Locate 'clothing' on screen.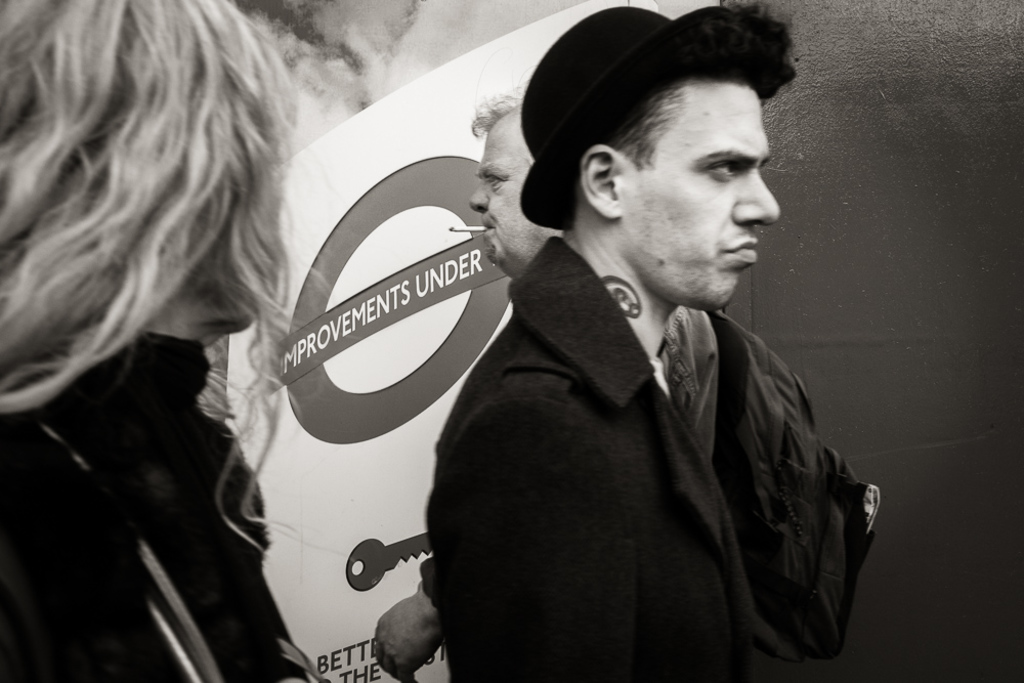
On screen at {"left": 0, "top": 329, "right": 325, "bottom": 682}.
